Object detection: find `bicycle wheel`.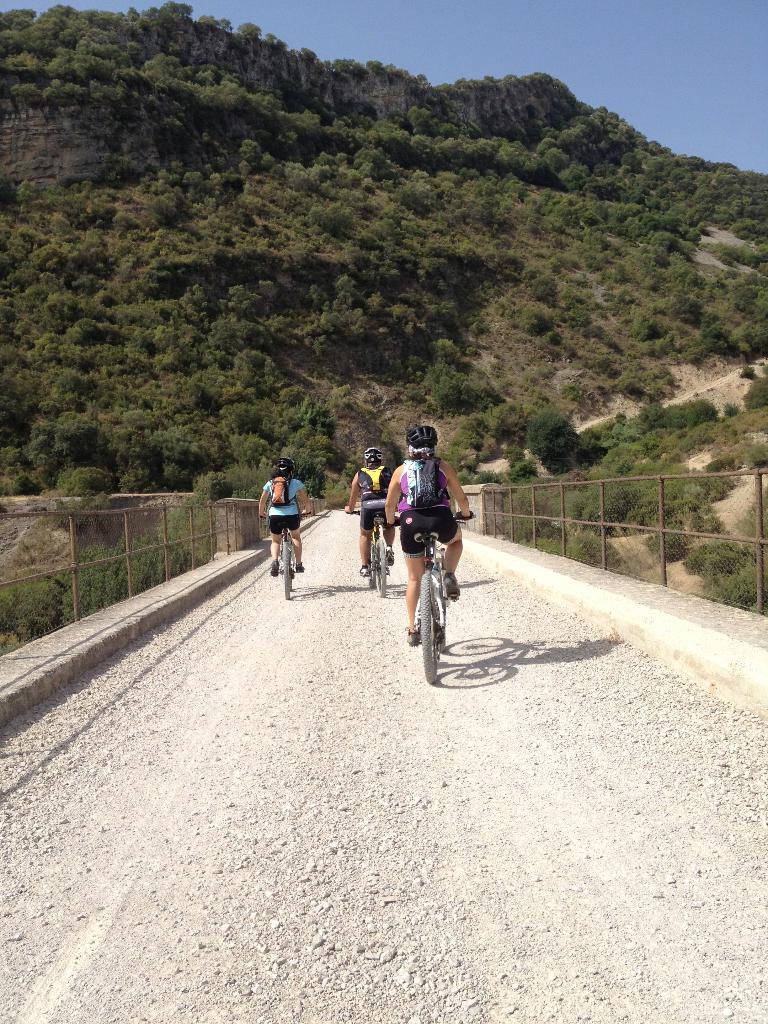
bbox=(367, 534, 374, 588).
